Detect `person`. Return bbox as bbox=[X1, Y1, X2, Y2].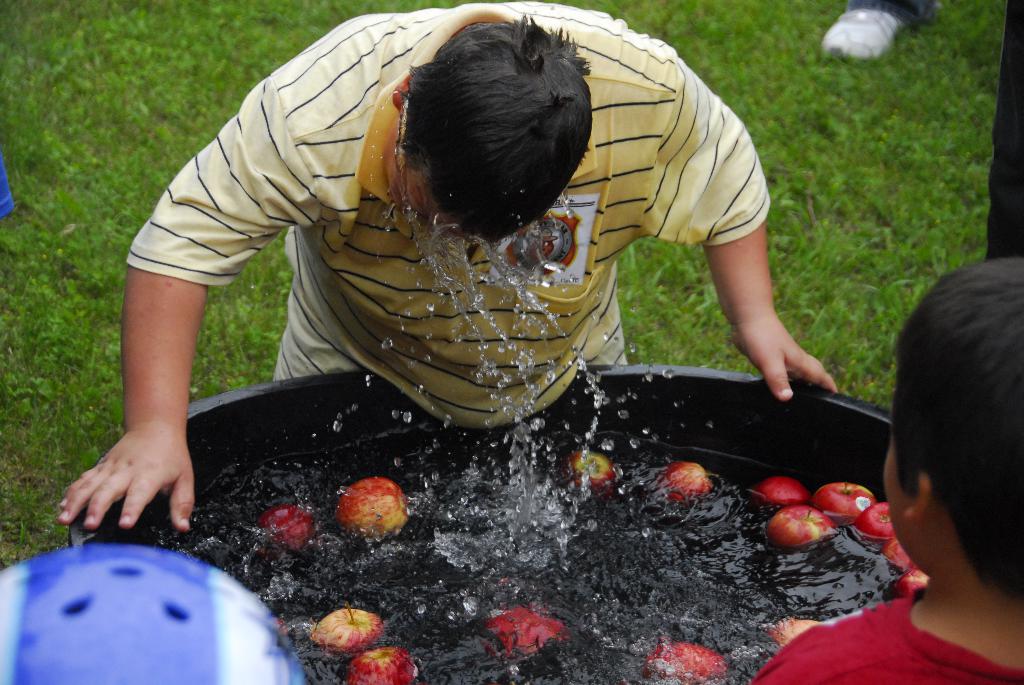
bbox=[49, 0, 835, 542].
